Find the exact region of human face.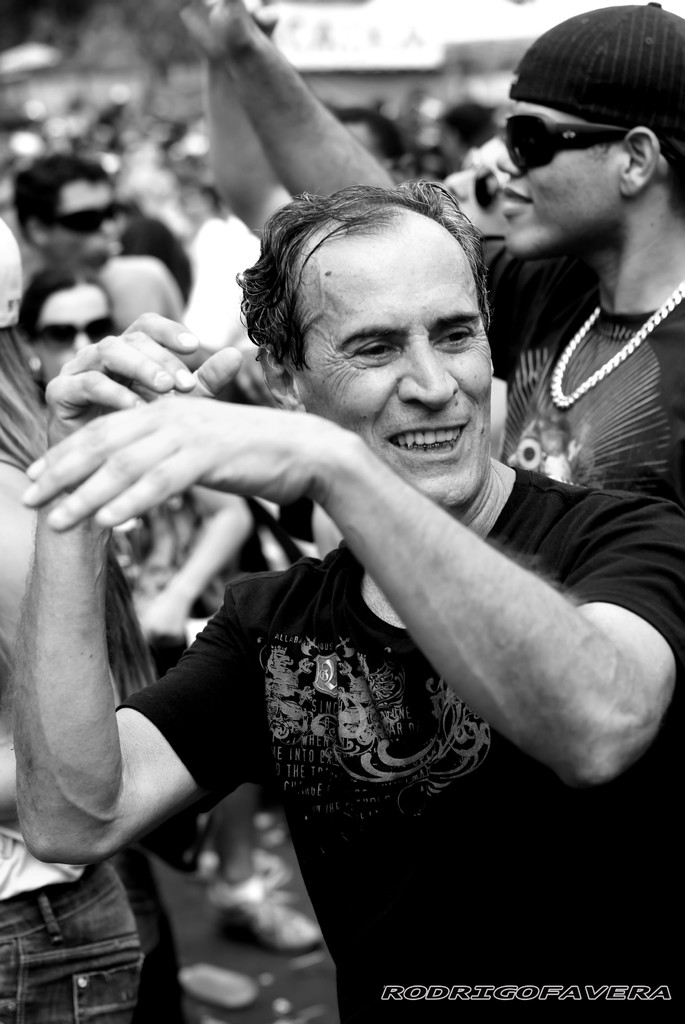
Exact region: BBox(285, 227, 496, 514).
